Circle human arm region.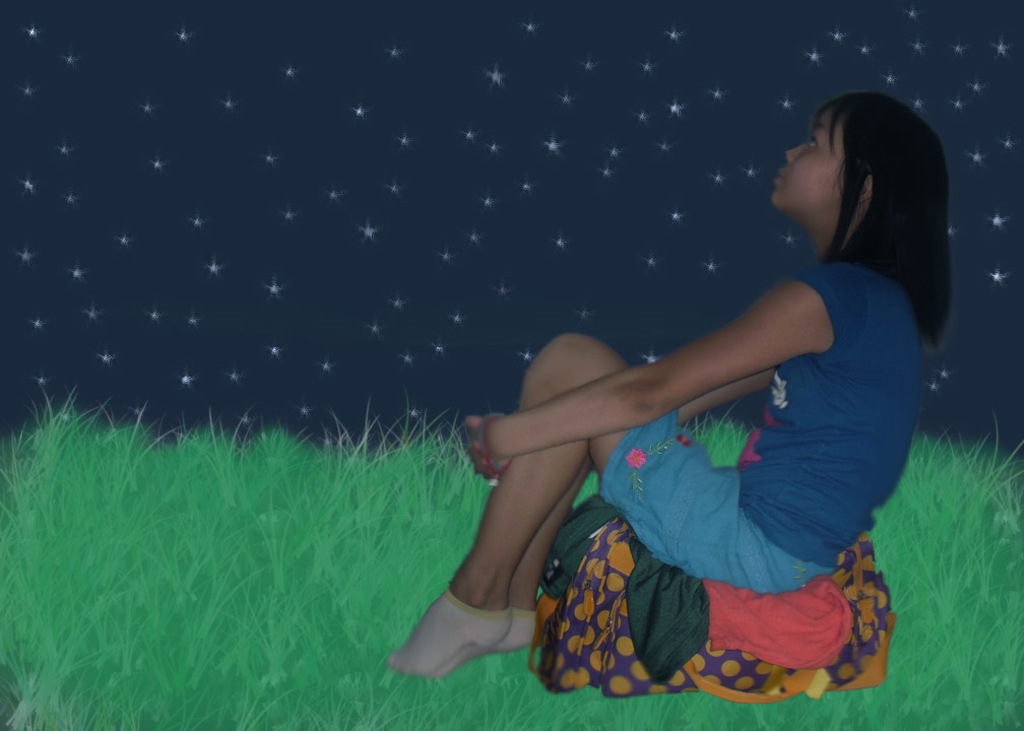
Region: {"x1": 465, "y1": 268, "x2": 857, "y2": 477}.
